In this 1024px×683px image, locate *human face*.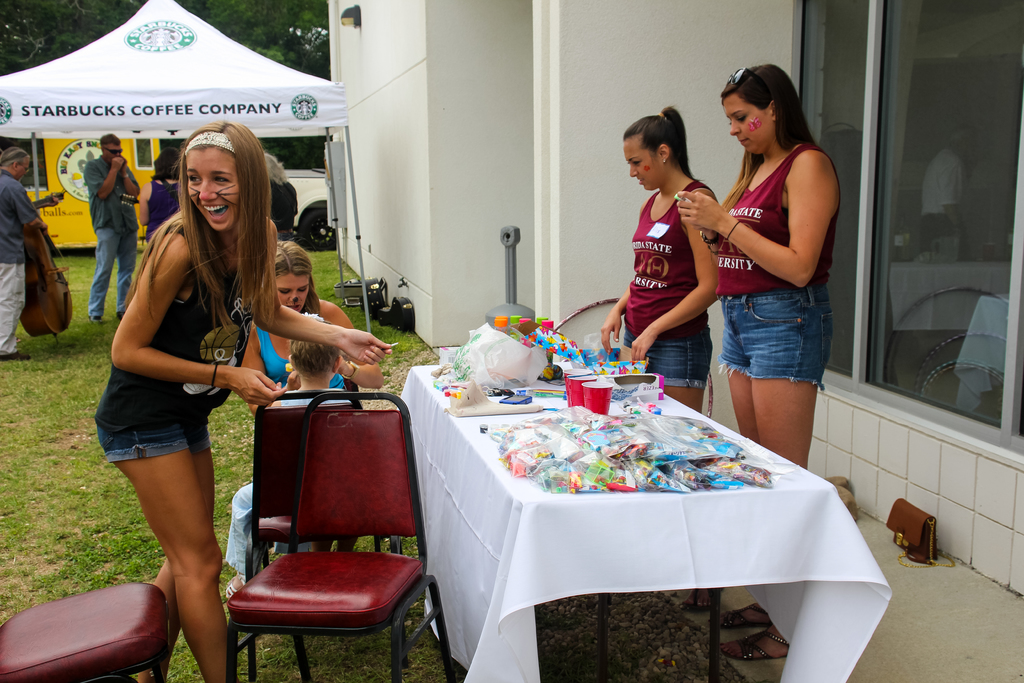
Bounding box: select_region(623, 131, 665, 187).
